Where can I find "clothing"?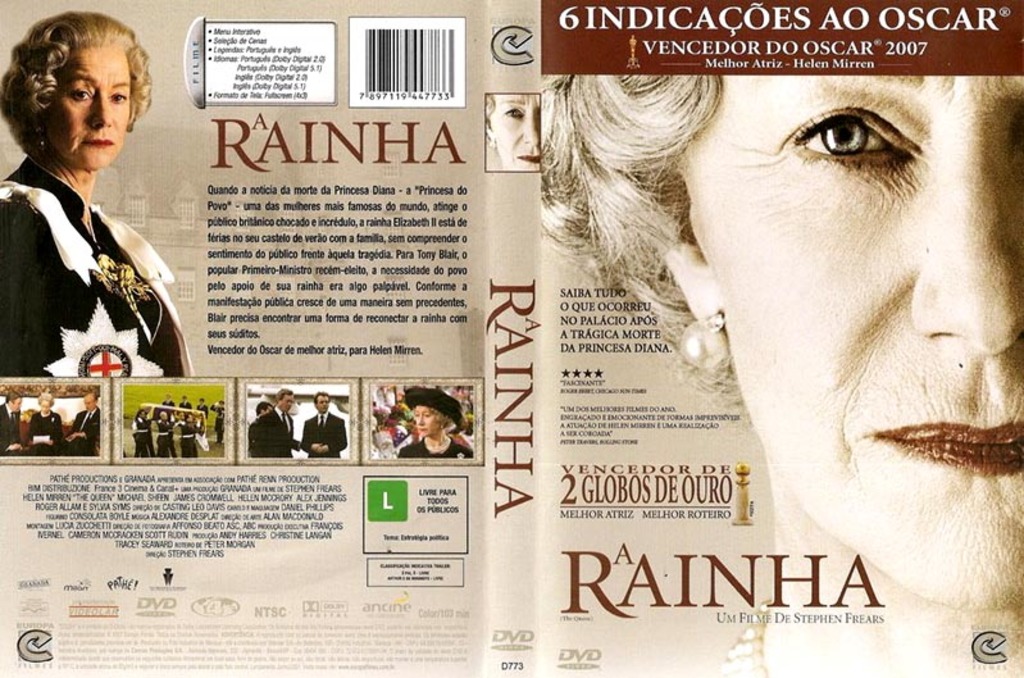
You can find it at 8:119:172:382.
